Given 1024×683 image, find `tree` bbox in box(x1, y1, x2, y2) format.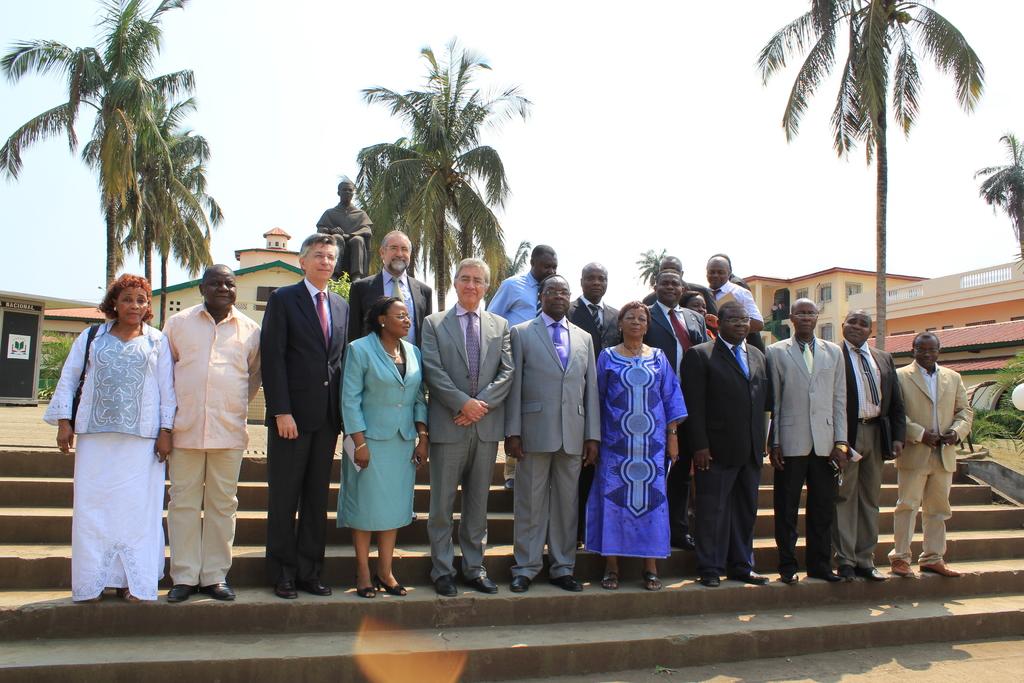
box(336, 36, 534, 316).
